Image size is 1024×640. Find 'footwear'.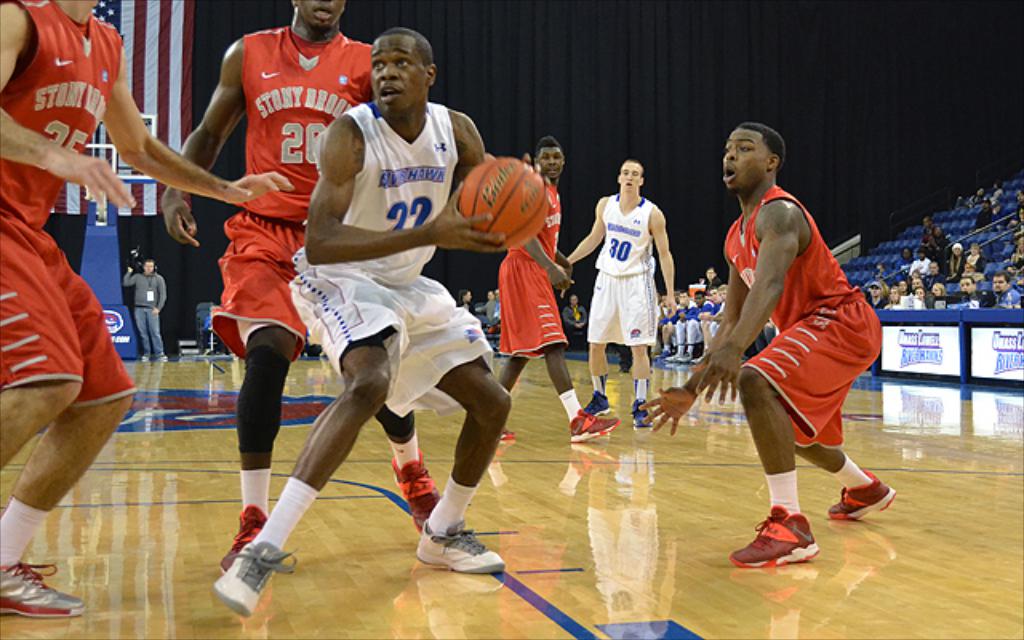
0:558:91:619.
